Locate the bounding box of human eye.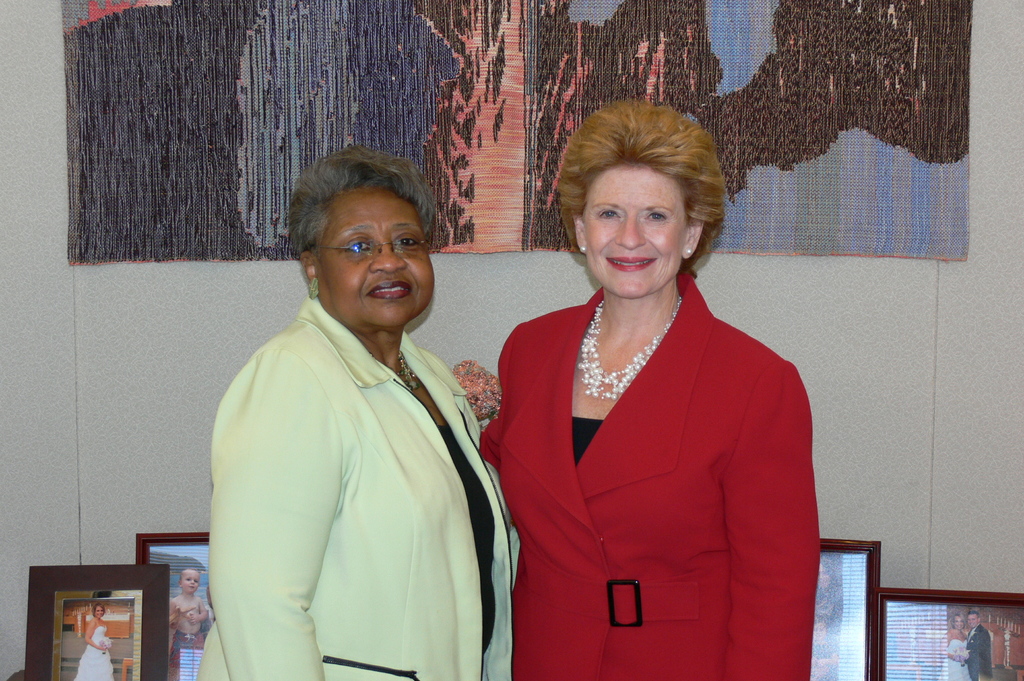
Bounding box: <bbox>346, 235, 374, 259</bbox>.
